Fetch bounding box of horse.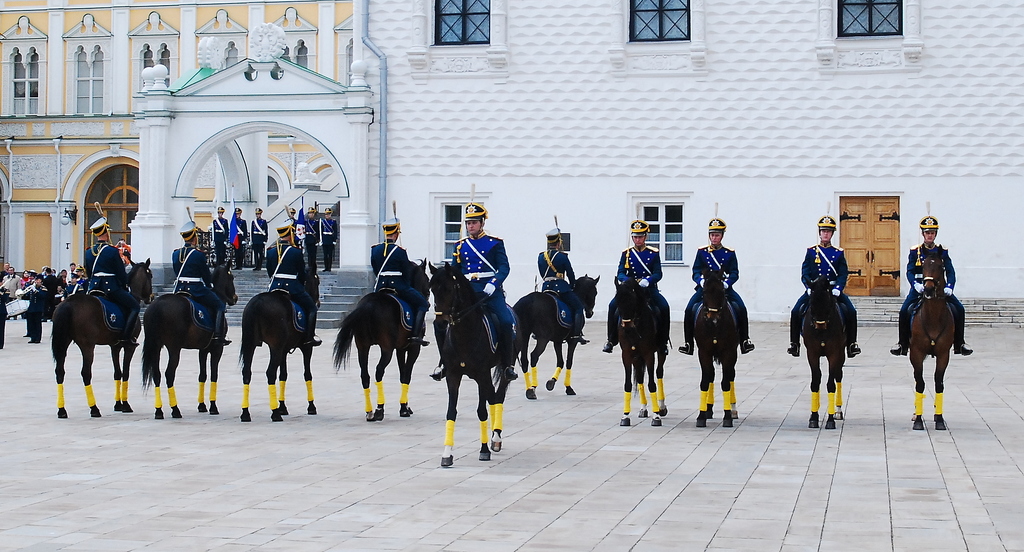
Bbox: detection(907, 243, 956, 430).
